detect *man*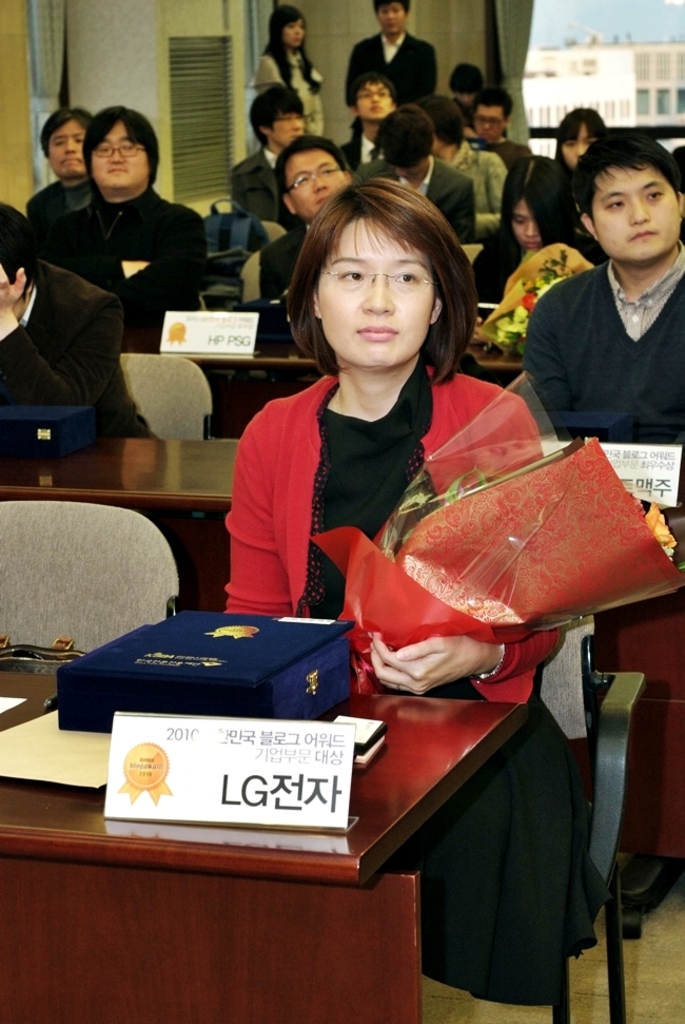
x1=448 y1=59 x2=484 y2=125
